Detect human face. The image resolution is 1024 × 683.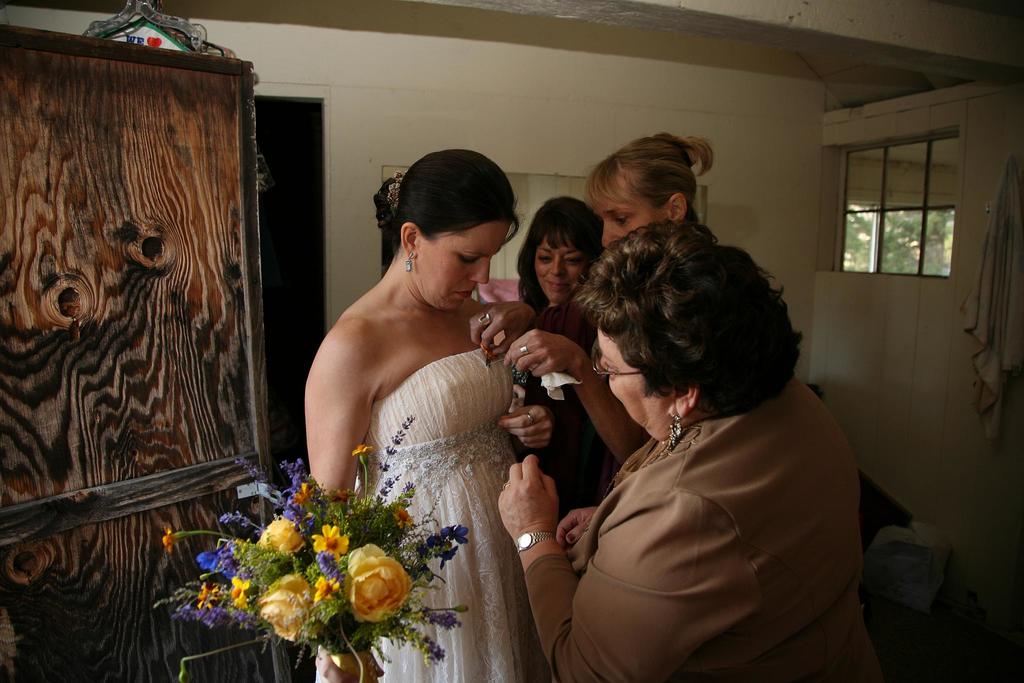
bbox=(426, 230, 499, 305).
